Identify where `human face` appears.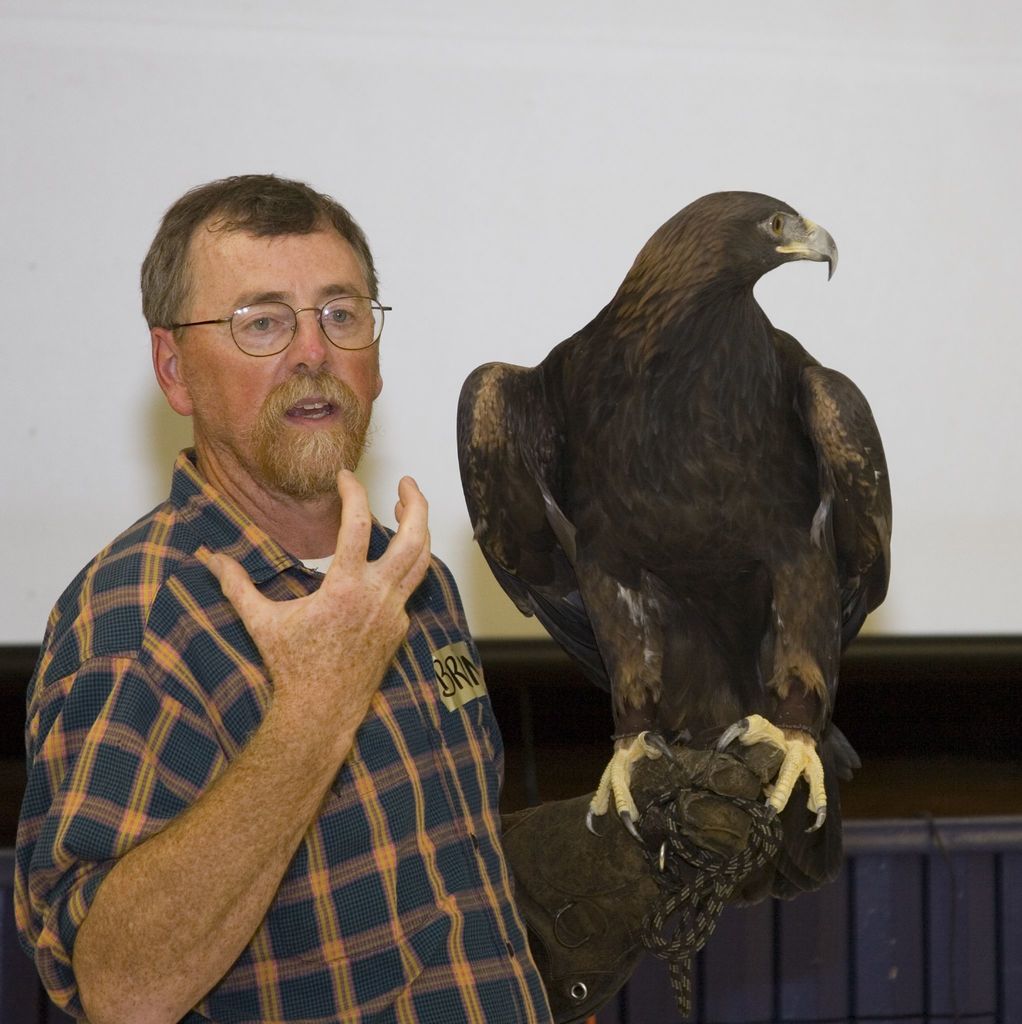
Appears at bbox=(182, 229, 380, 492).
